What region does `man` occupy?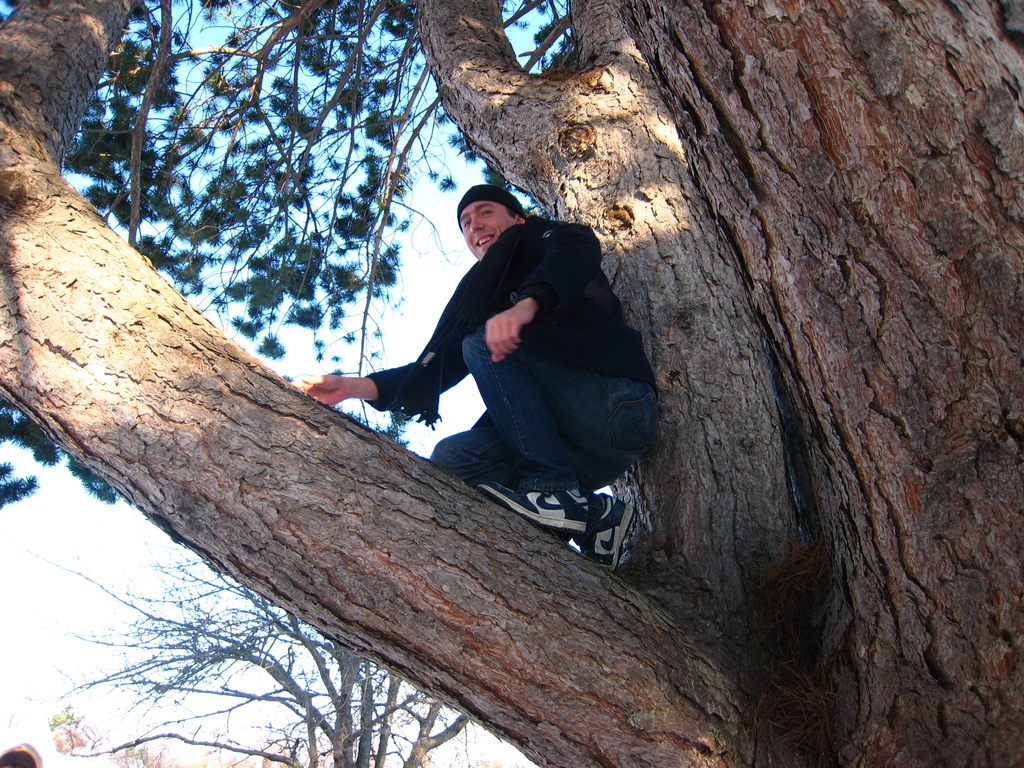
<bbox>291, 182, 660, 581</bbox>.
